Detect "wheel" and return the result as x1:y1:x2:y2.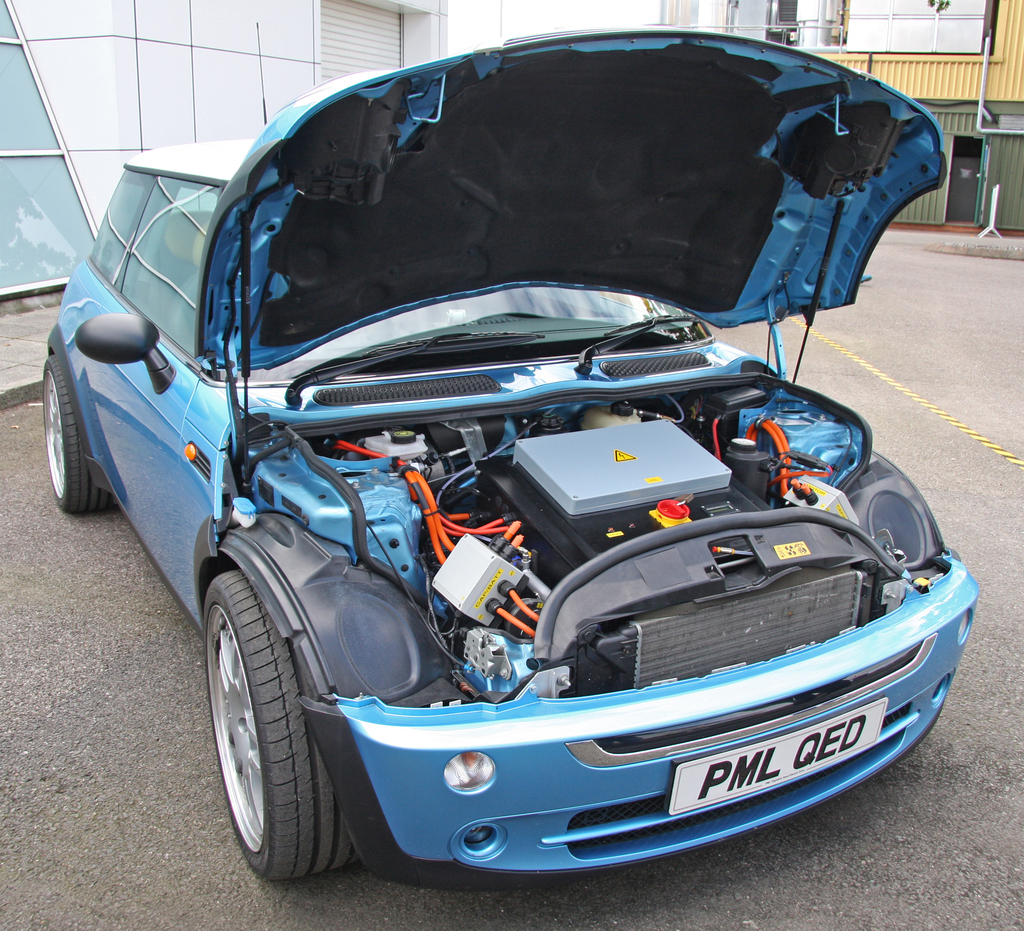
204:577:365:879.
